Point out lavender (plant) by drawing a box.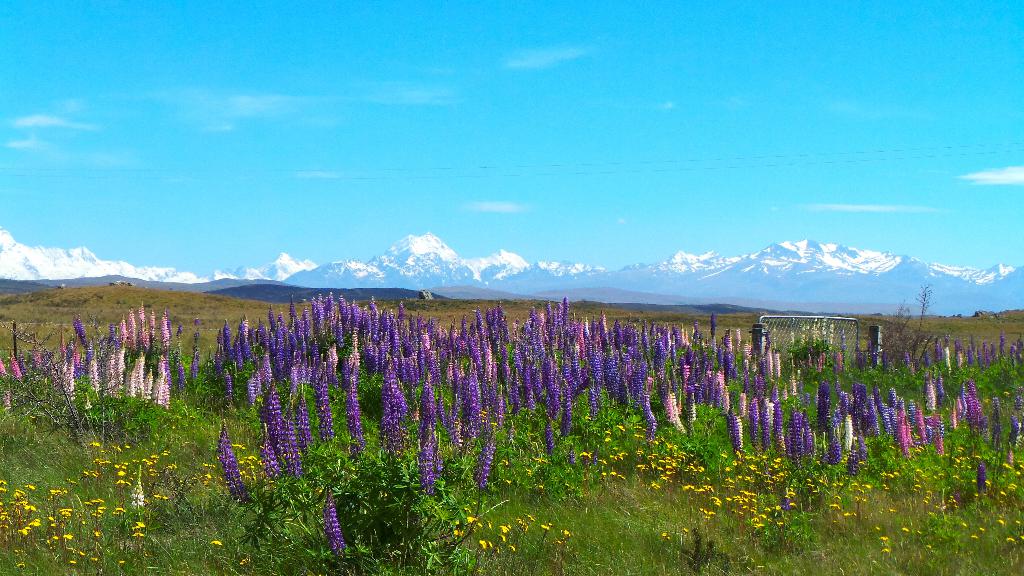
bbox=[821, 381, 833, 429].
